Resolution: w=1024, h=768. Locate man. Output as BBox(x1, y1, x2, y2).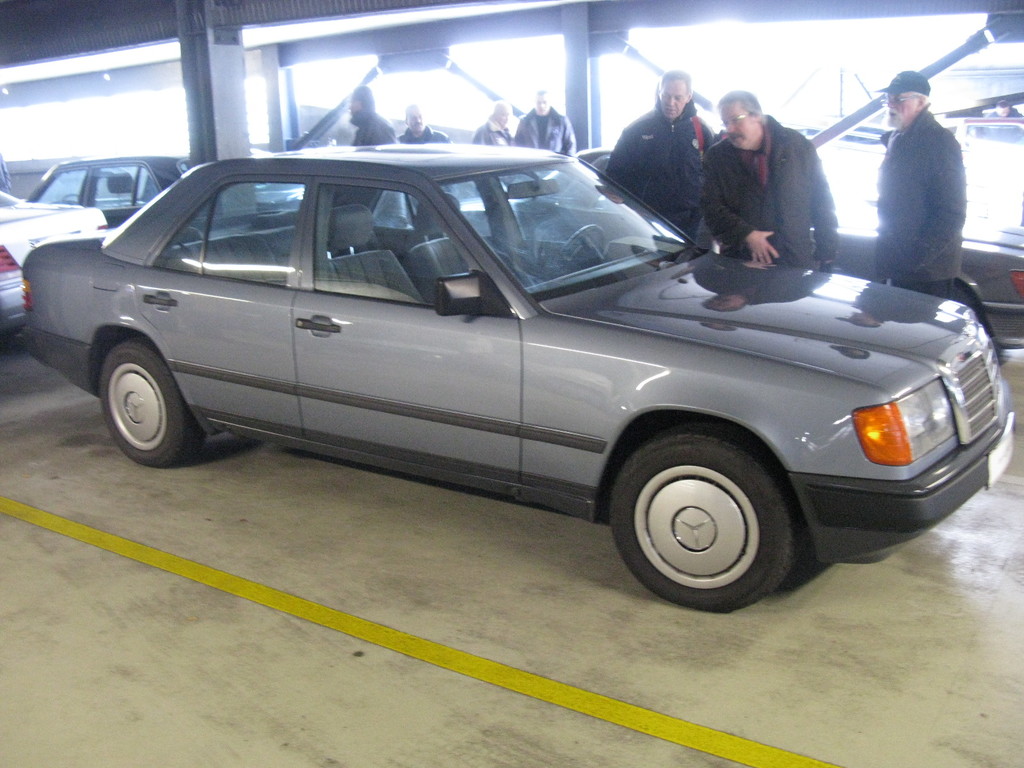
BBox(345, 82, 397, 147).
